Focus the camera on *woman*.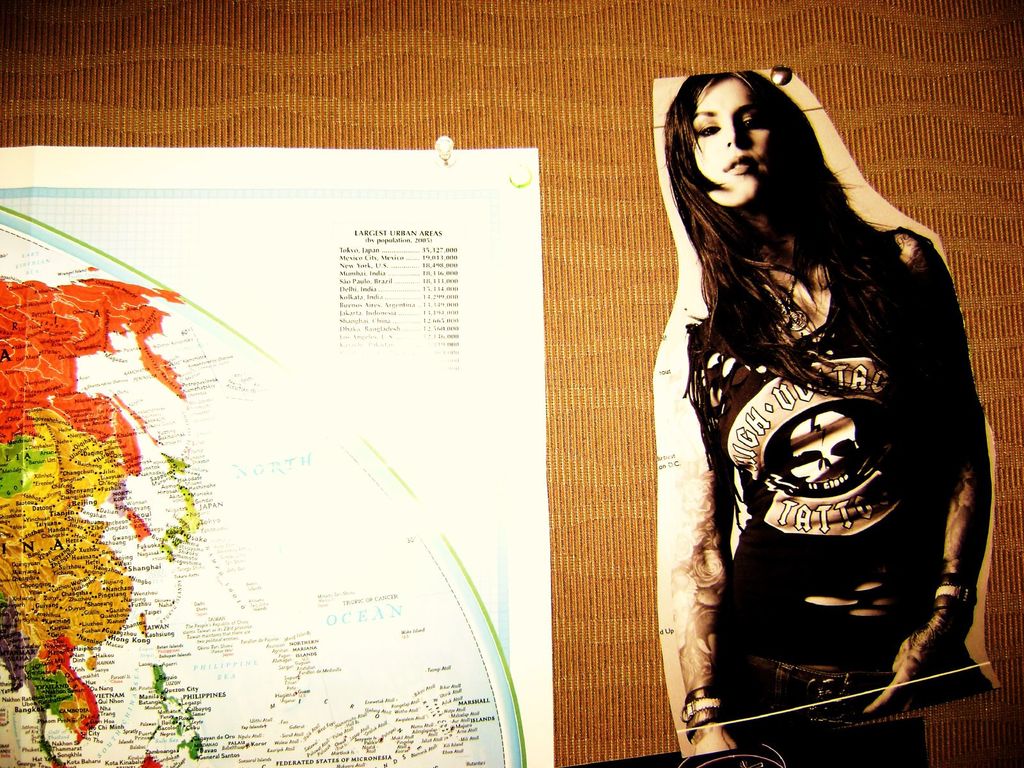
Focus region: <box>669,72,999,759</box>.
